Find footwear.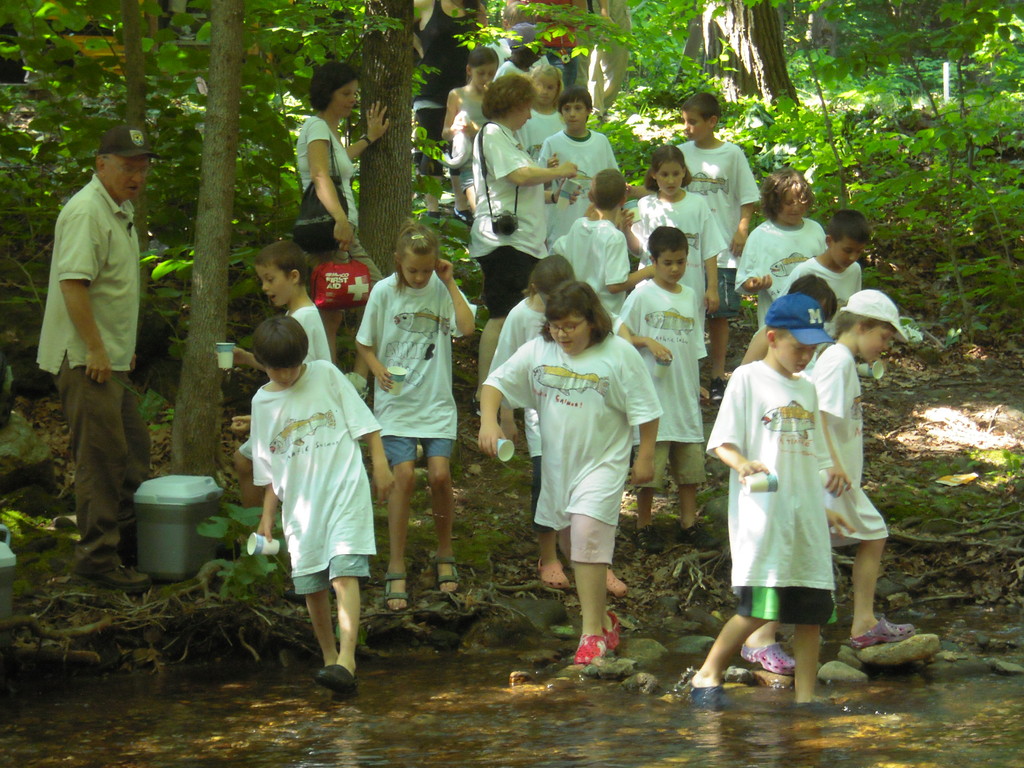
691:686:732:710.
